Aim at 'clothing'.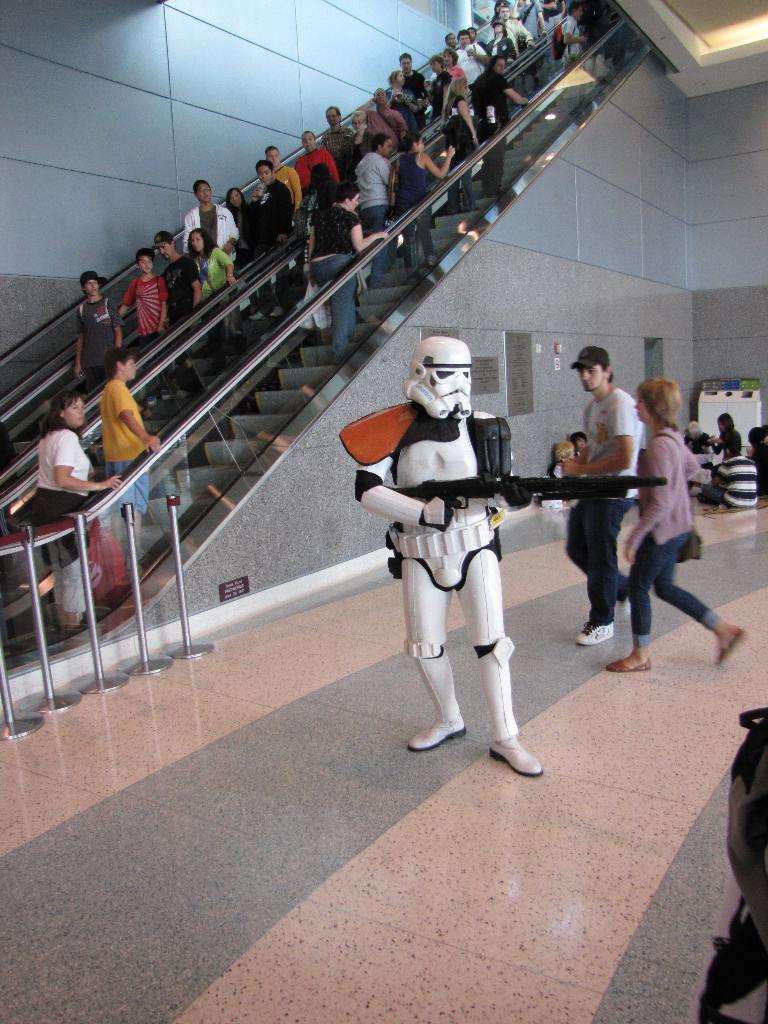
Aimed at region(454, 38, 489, 96).
